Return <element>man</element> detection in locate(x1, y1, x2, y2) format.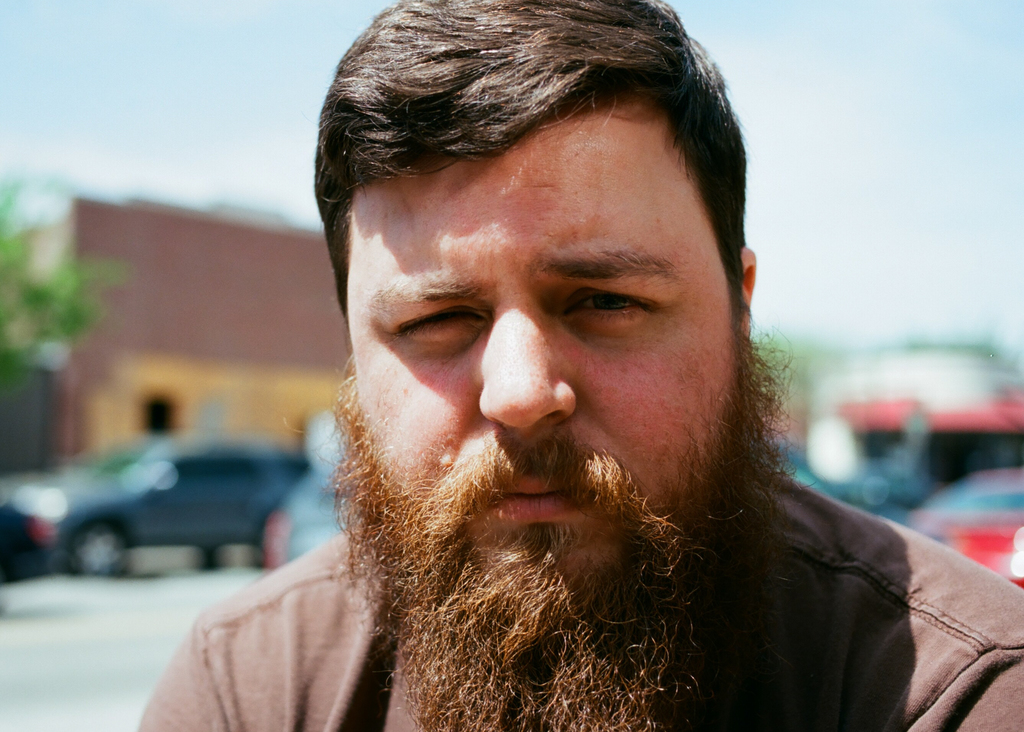
locate(139, 0, 1023, 731).
